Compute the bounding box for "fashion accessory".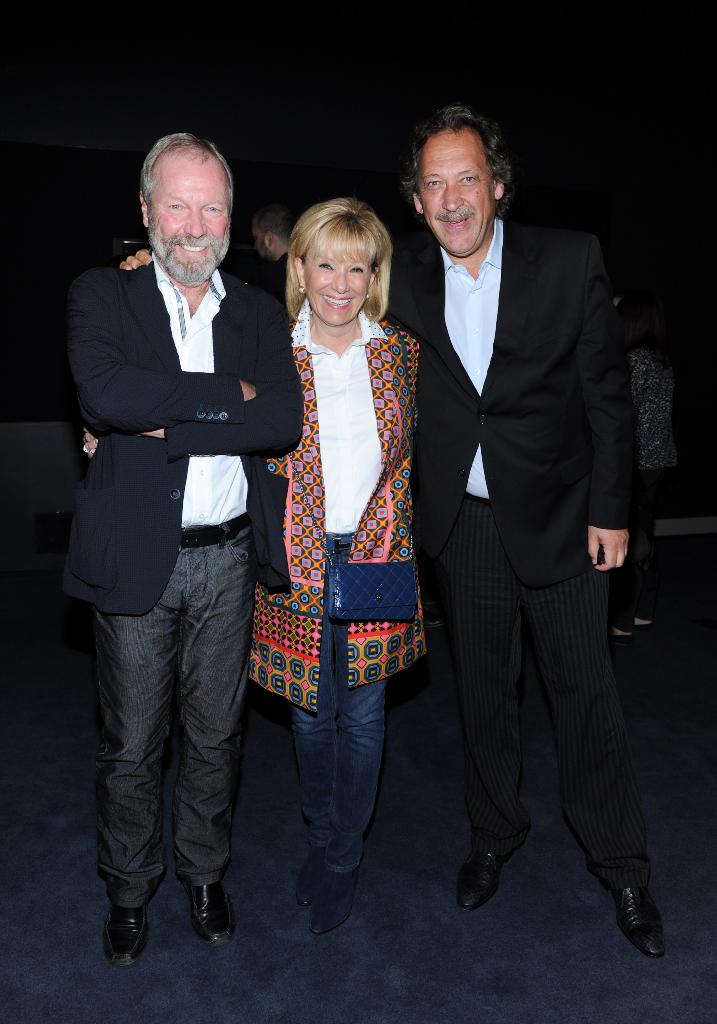
179/510/249/548.
